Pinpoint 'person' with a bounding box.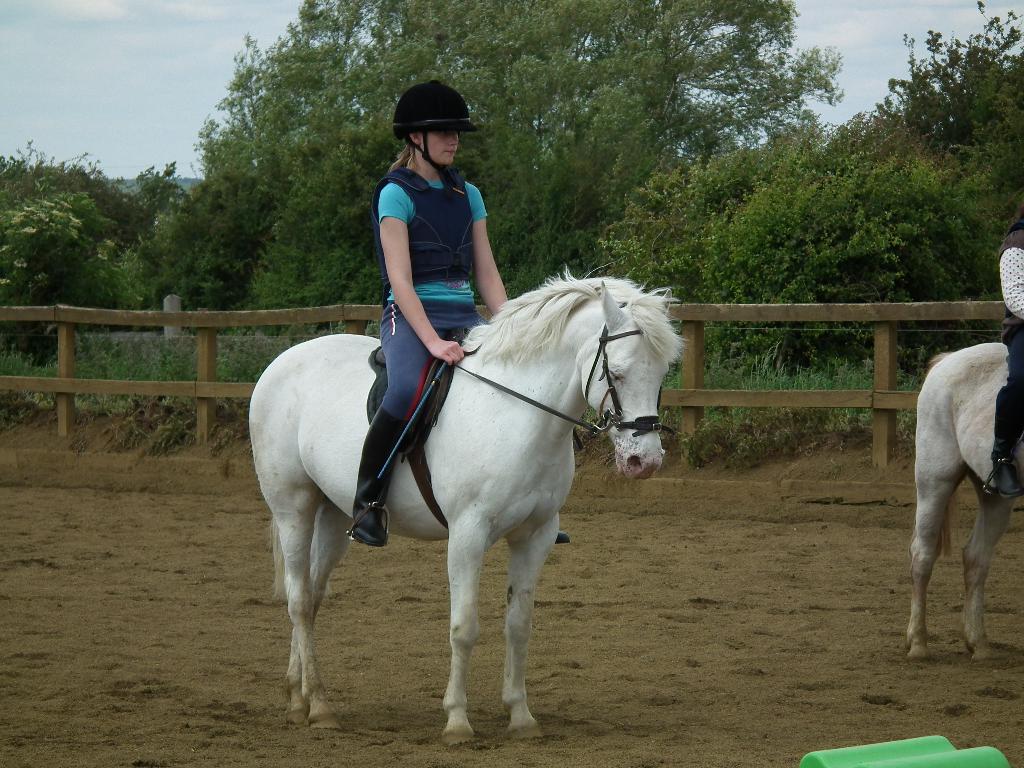
box=[993, 230, 1023, 497].
